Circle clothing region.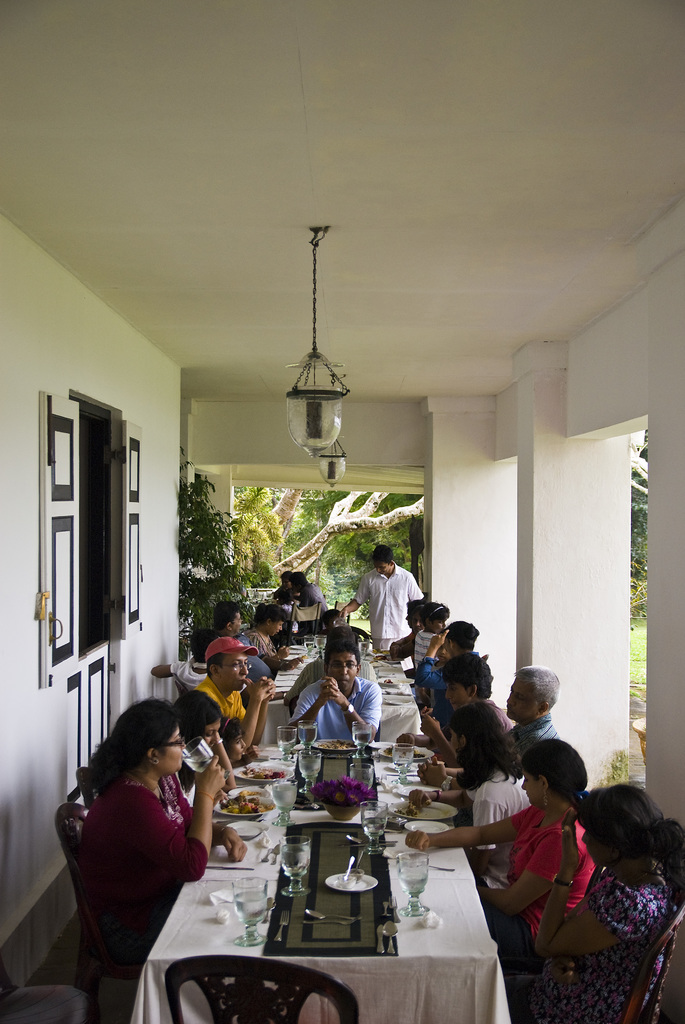
Region: (288, 658, 381, 707).
